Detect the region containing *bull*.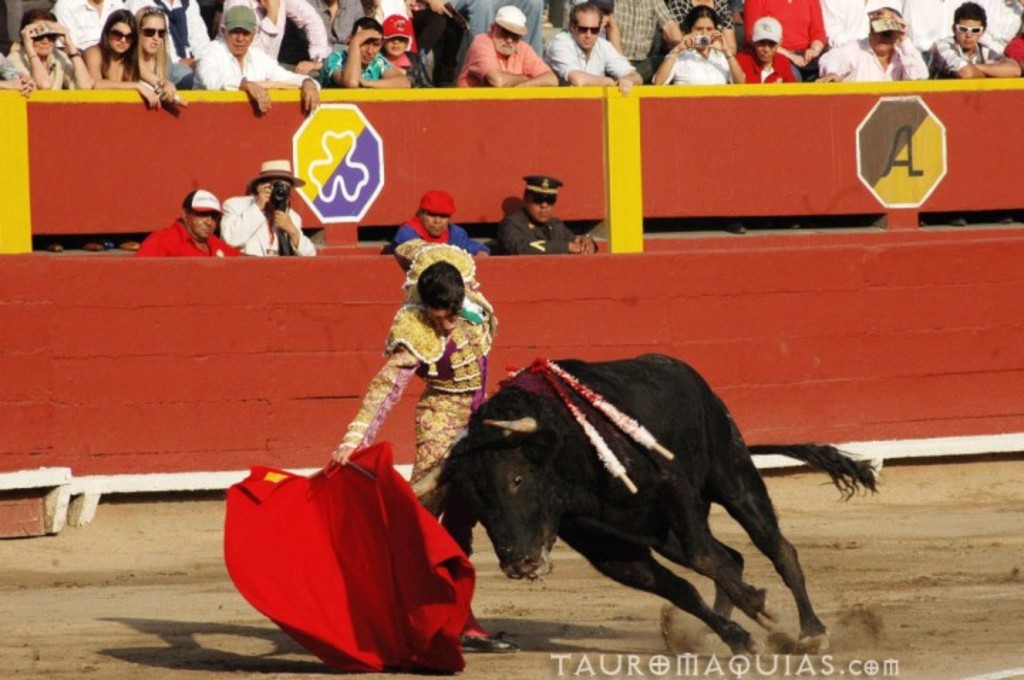
l=424, t=360, r=880, b=663.
